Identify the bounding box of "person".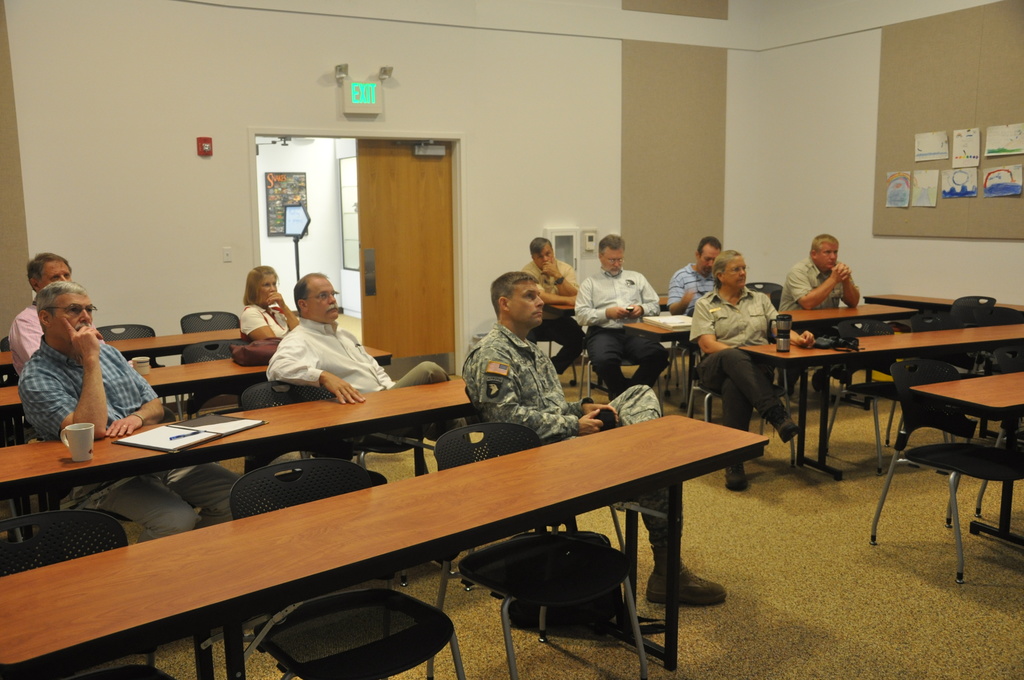
520, 234, 588, 378.
